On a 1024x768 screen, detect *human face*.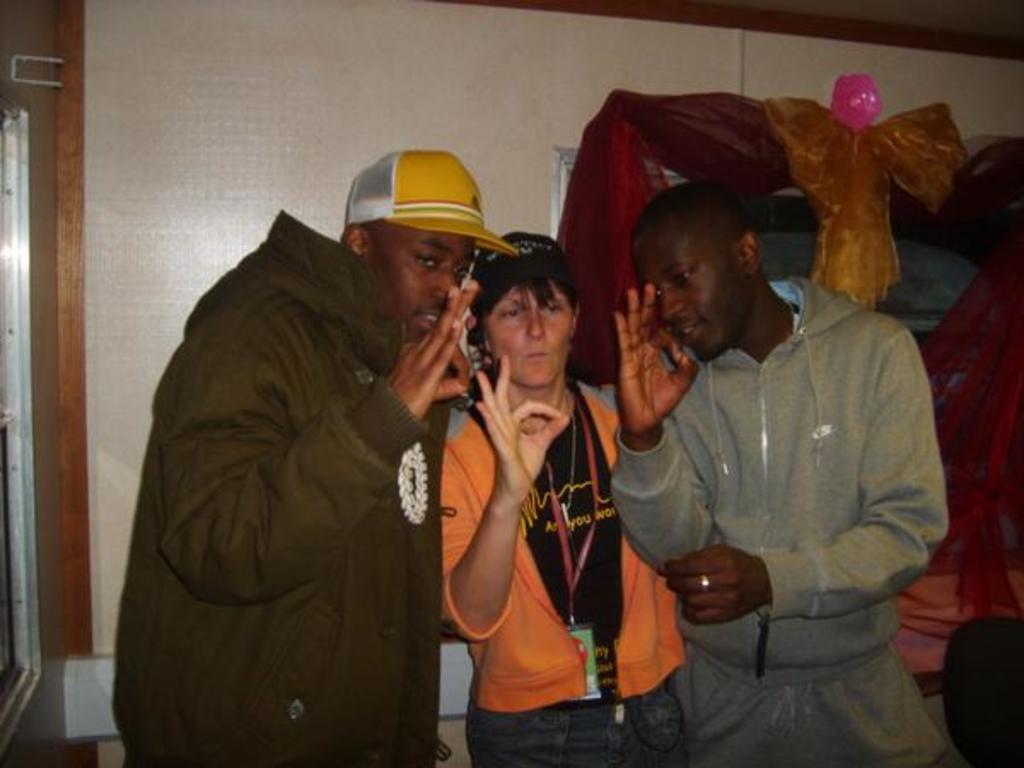
x1=633, y1=225, x2=753, y2=353.
